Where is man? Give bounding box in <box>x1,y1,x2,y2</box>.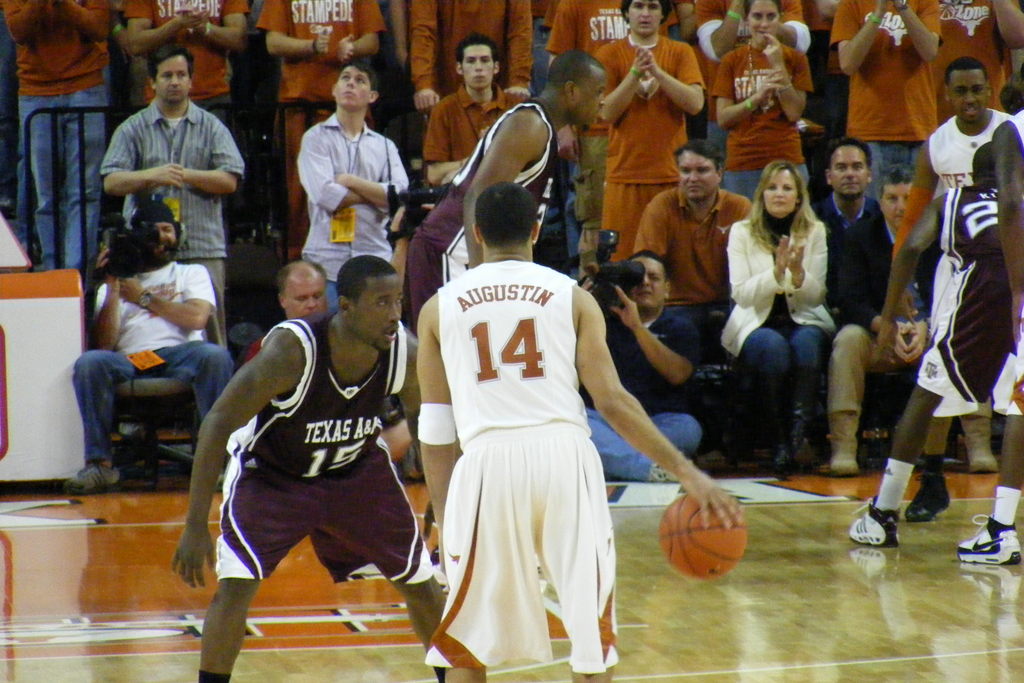
<box>70,199,252,496</box>.
